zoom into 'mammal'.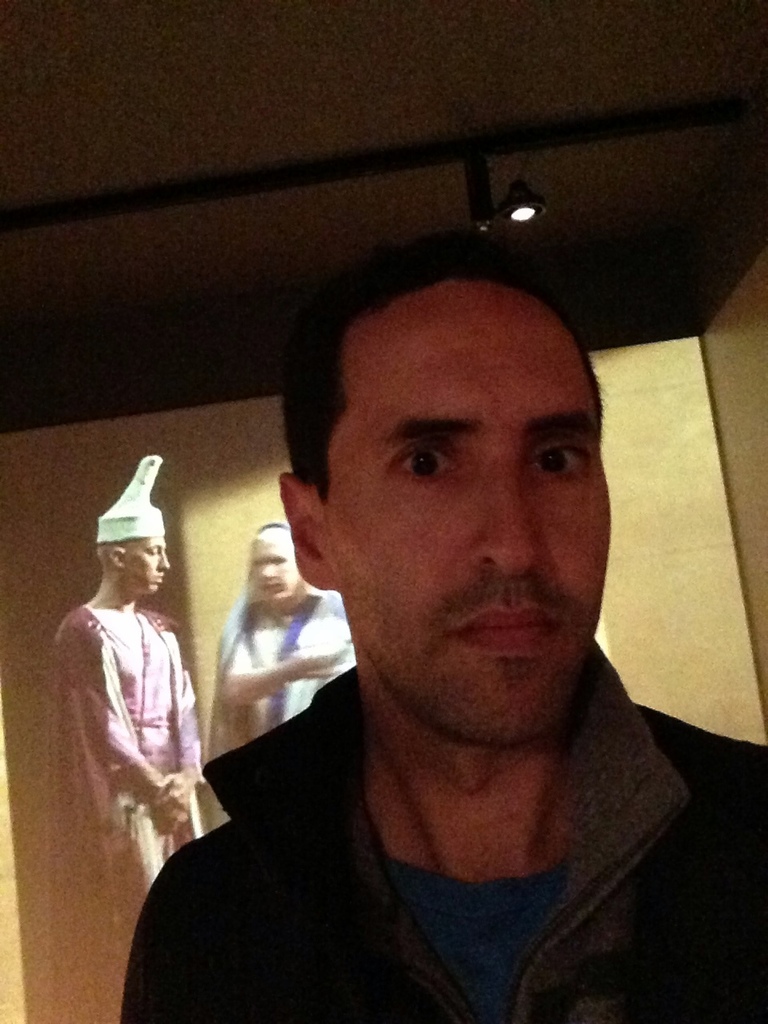
Zoom target: (116, 237, 767, 1023).
